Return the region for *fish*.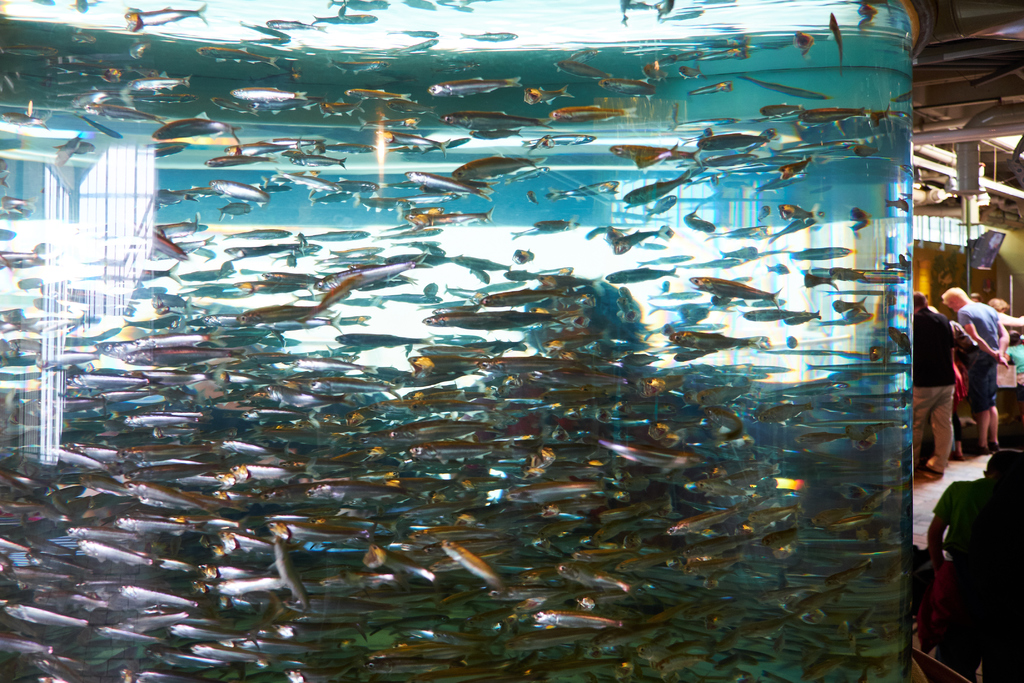
crop(777, 202, 815, 222).
